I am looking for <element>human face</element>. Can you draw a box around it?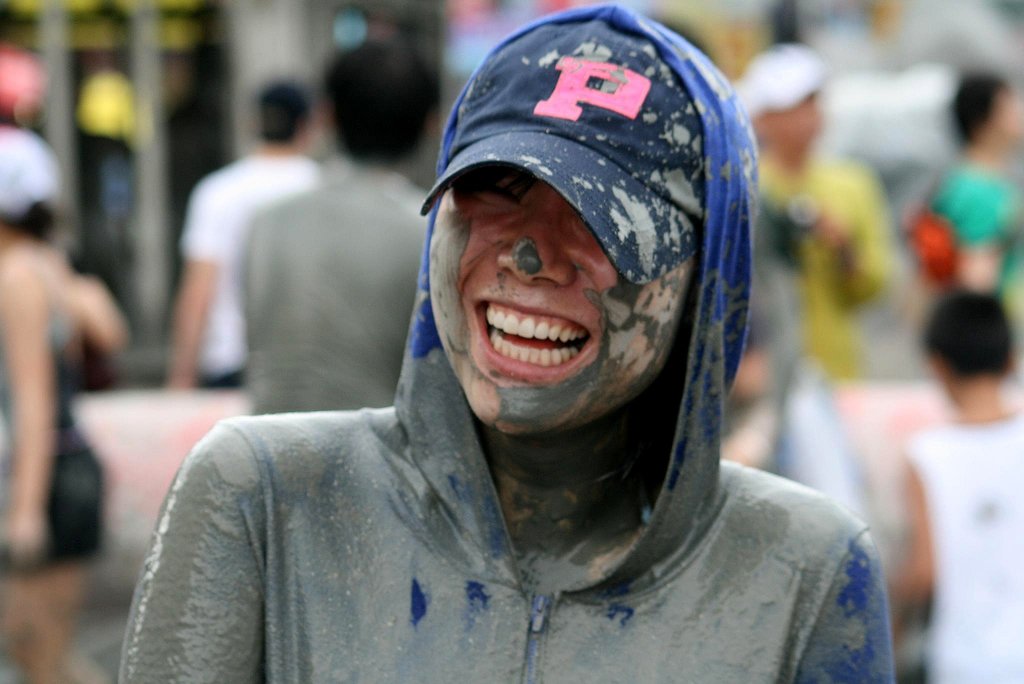
Sure, the bounding box is [422, 168, 700, 441].
